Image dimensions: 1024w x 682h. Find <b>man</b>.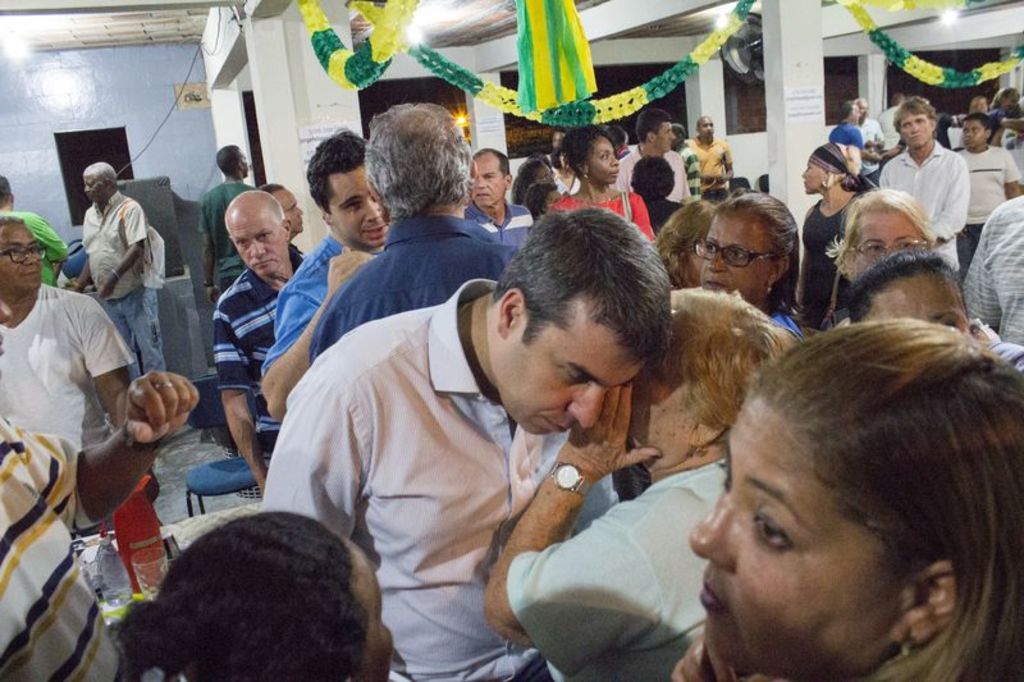
bbox(69, 163, 150, 394).
